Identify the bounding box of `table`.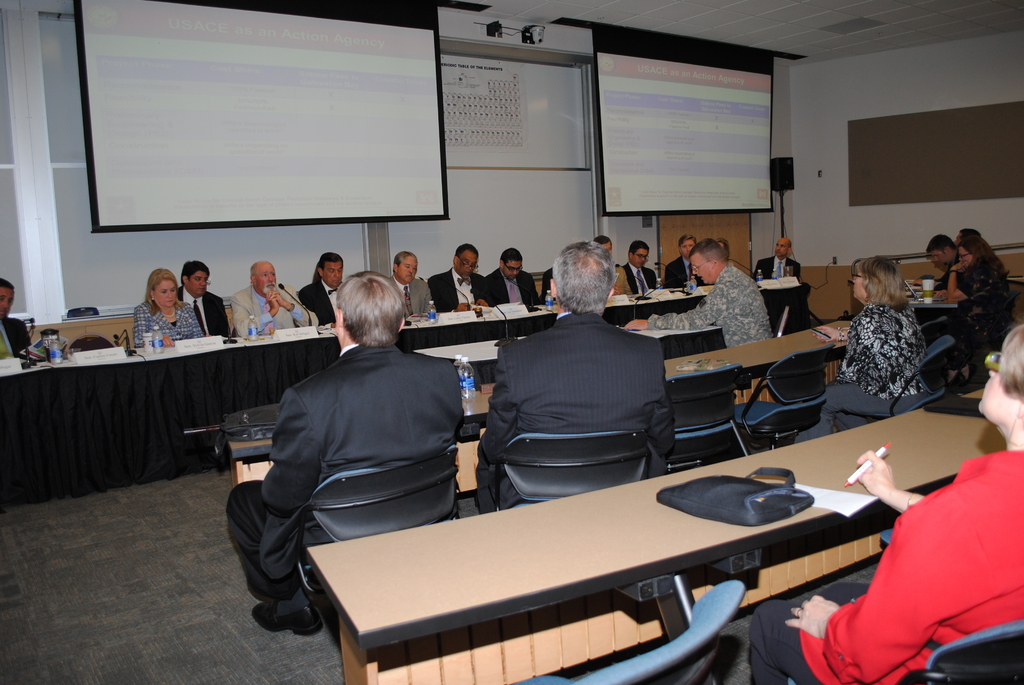
x1=227 y1=310 x2=852 y2=489.
